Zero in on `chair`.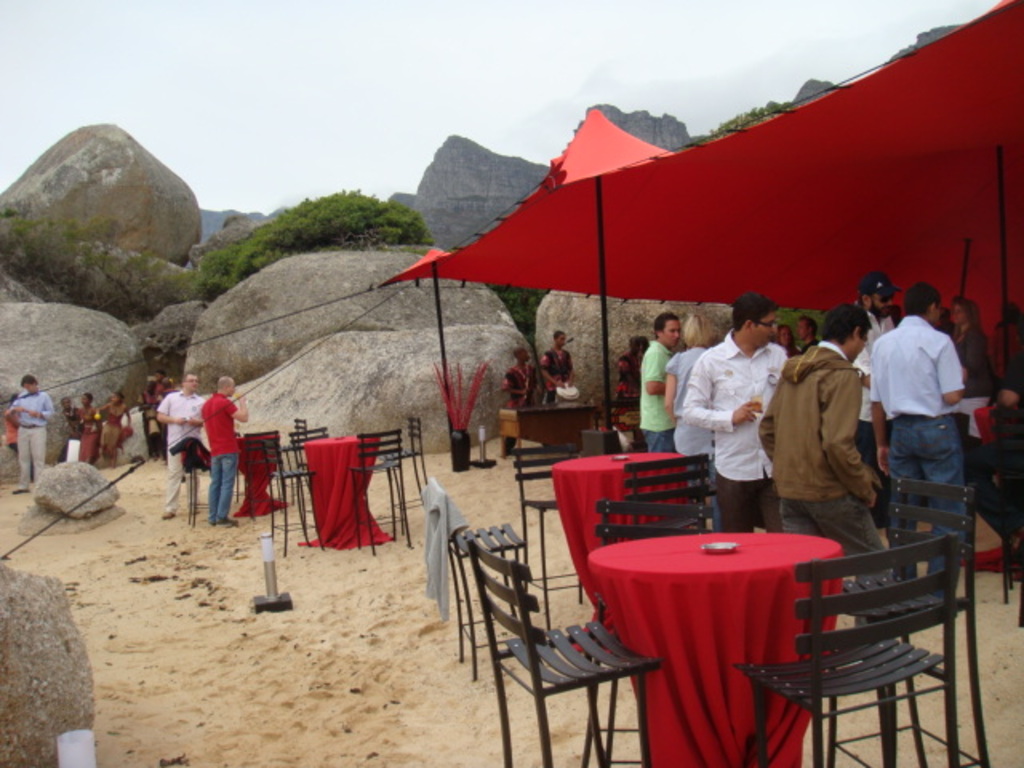
Zeroed in: Rect(285, 427, 336, 510).
